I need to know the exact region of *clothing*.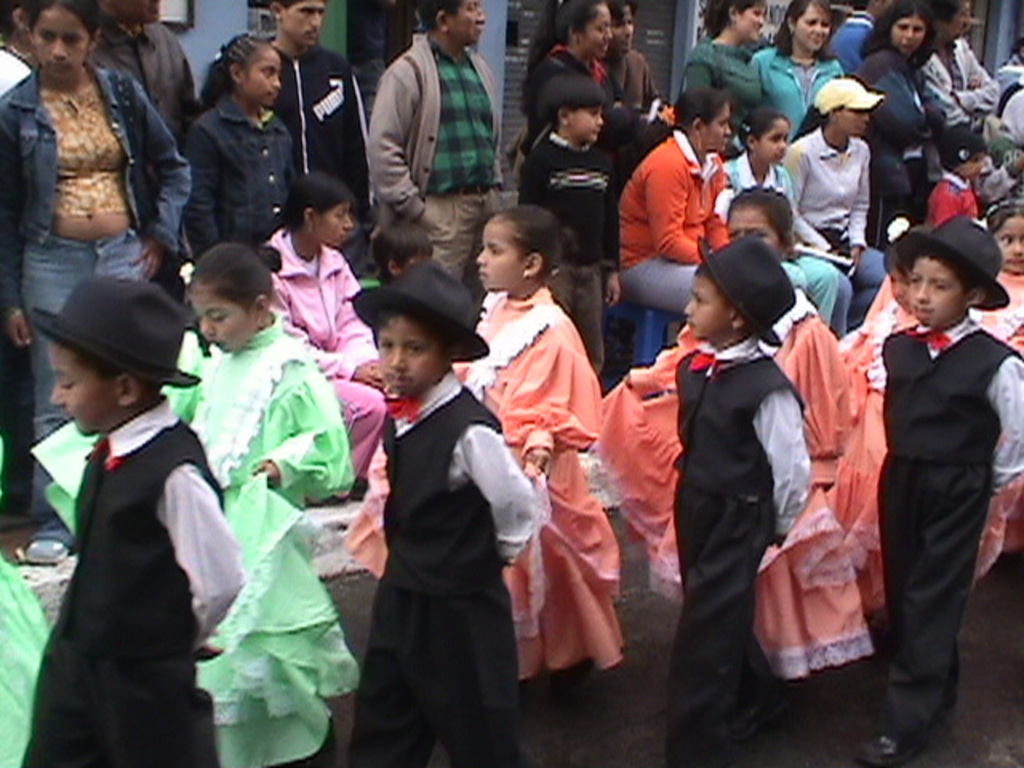
Region: {"x1": 264, "y1": 230, "x2": 392, "y2": 478}.
